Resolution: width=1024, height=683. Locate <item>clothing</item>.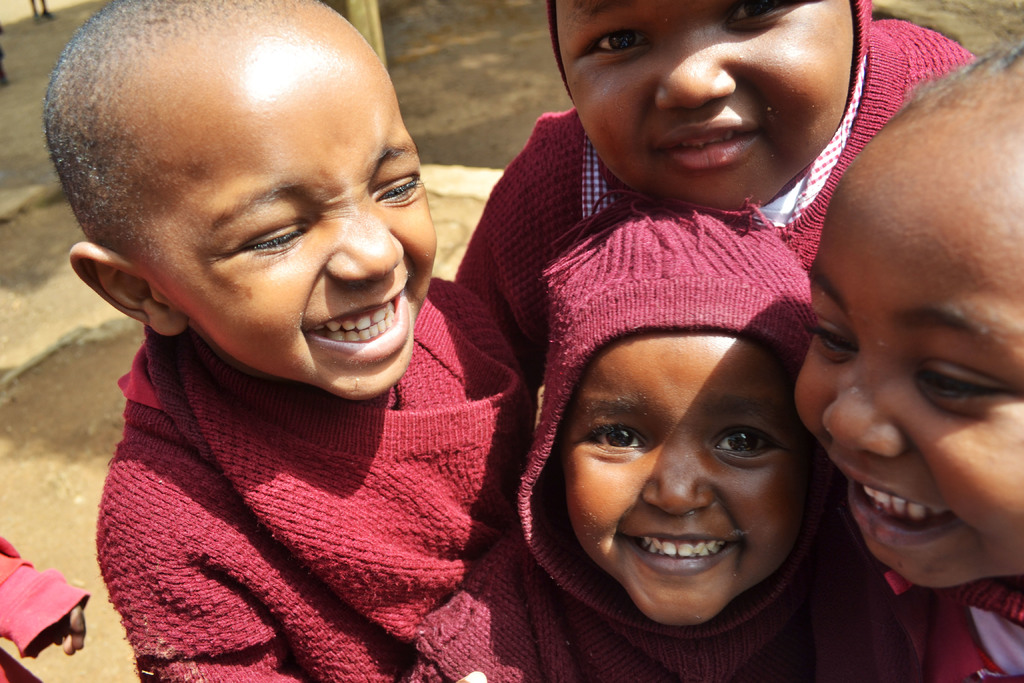
x1=438, y1=0, x2=984, y2=395.
